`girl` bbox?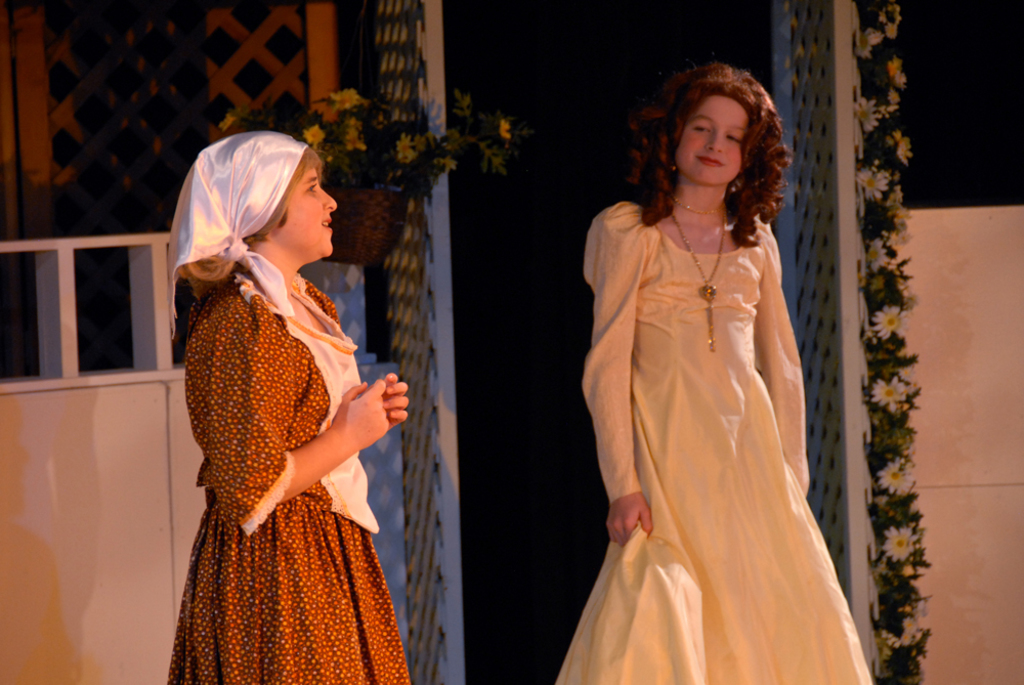
box(160, 133, 425, 684)
